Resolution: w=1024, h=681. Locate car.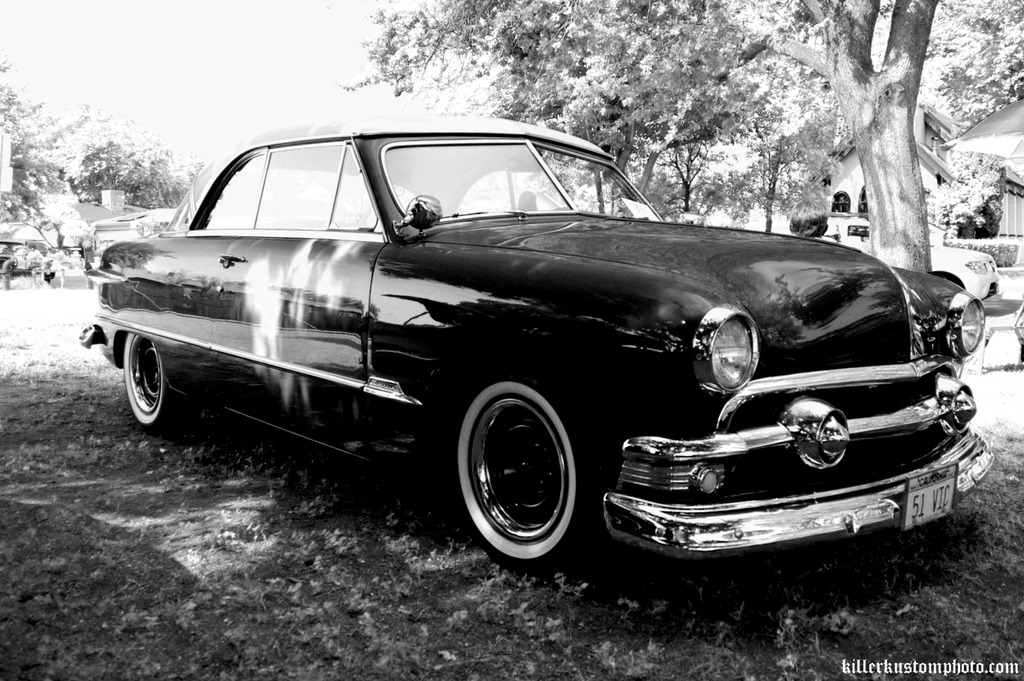
box(68, 131, 1001, 562).
